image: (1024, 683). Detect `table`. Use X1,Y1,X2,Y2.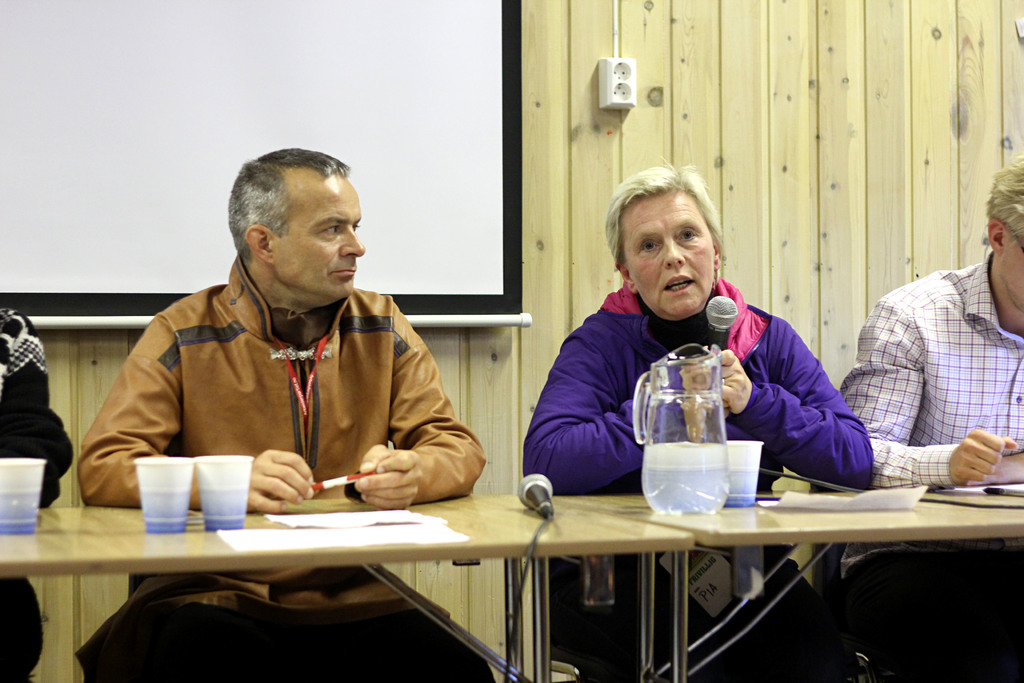
612,468,1023,682.
